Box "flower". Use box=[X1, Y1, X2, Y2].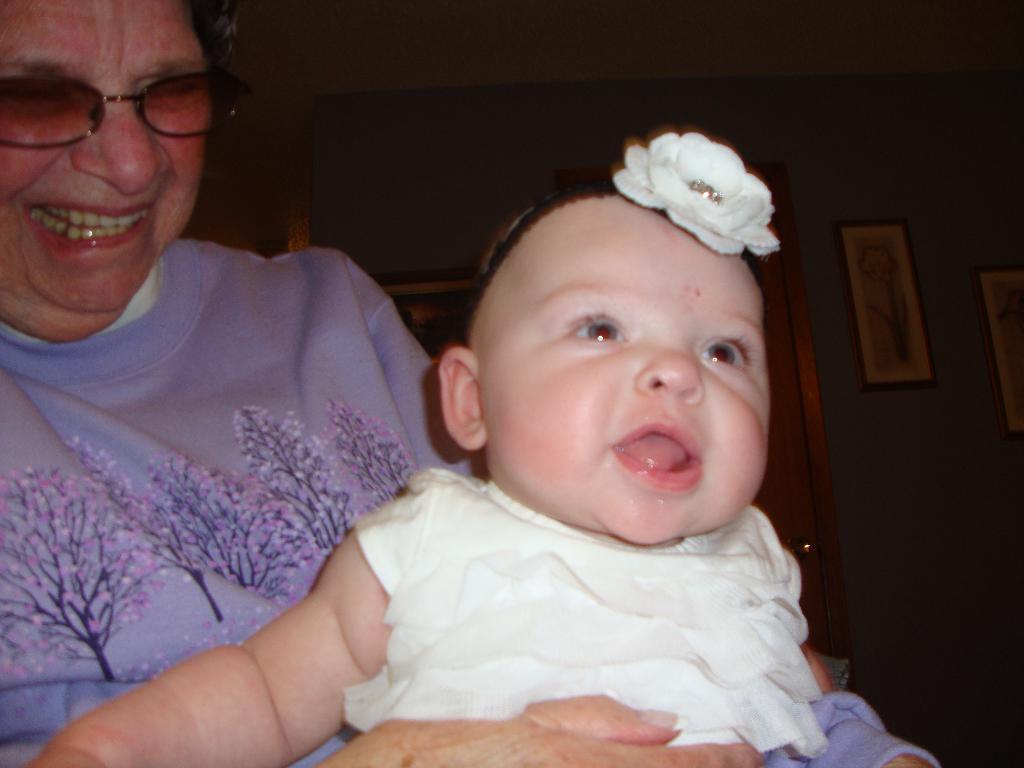
box=[611, 125, 782, 260].
